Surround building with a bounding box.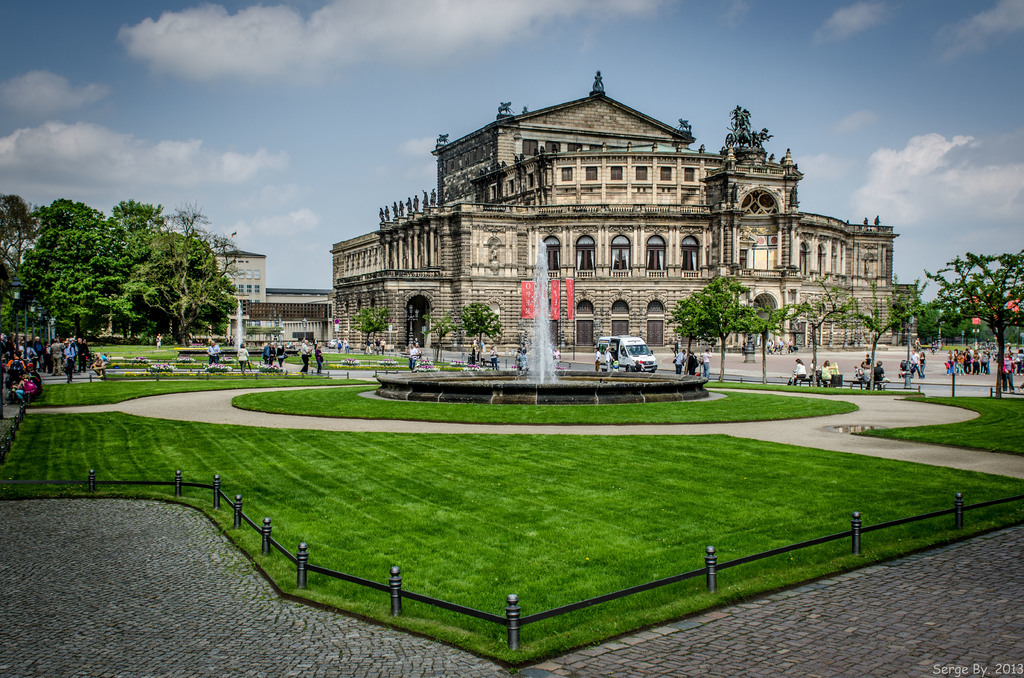
[left=327, top=69, right=920, bottom=357].
